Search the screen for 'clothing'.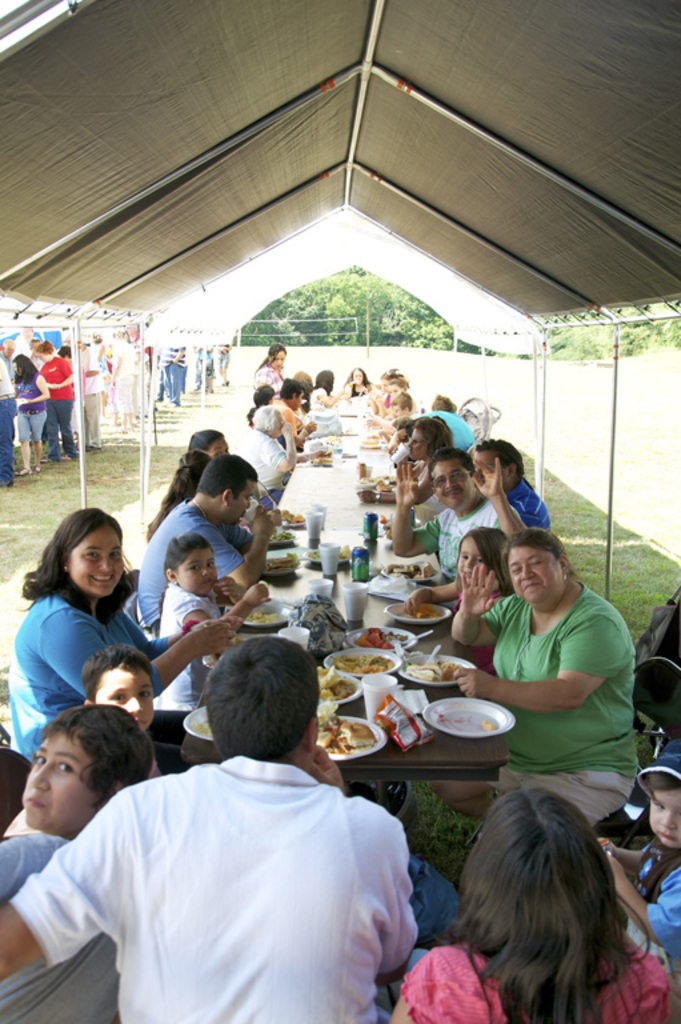
Found at detection(430, 415, 472, 456).
